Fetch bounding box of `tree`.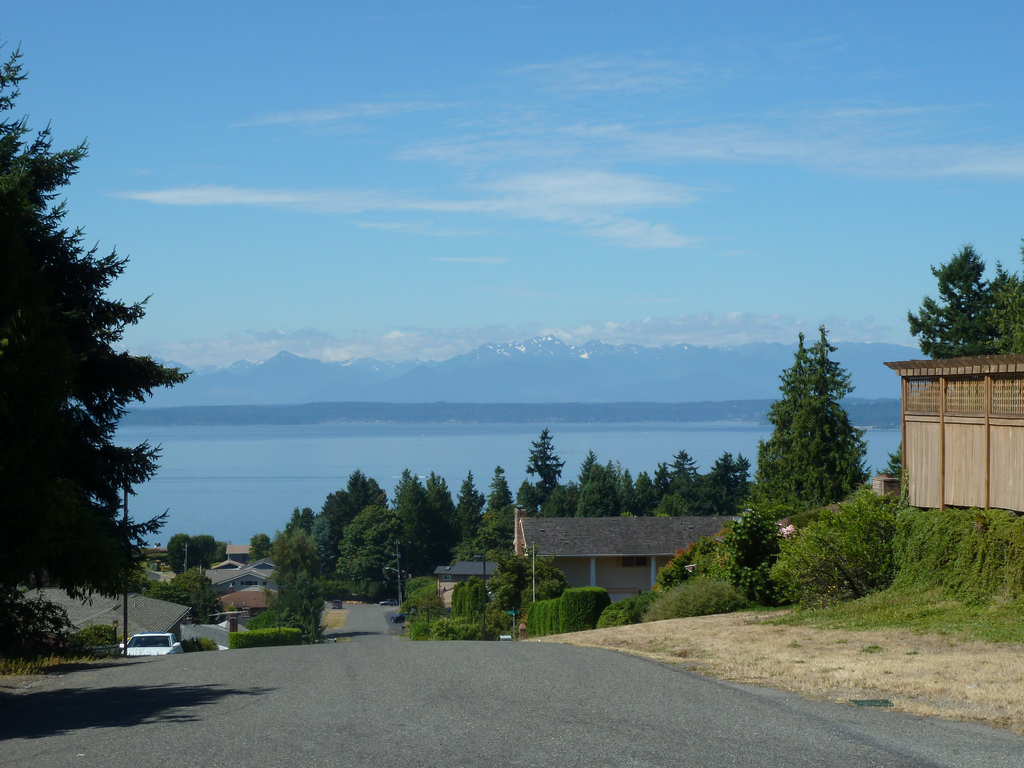
Bbox: <box>191,535,218,564</box>.
